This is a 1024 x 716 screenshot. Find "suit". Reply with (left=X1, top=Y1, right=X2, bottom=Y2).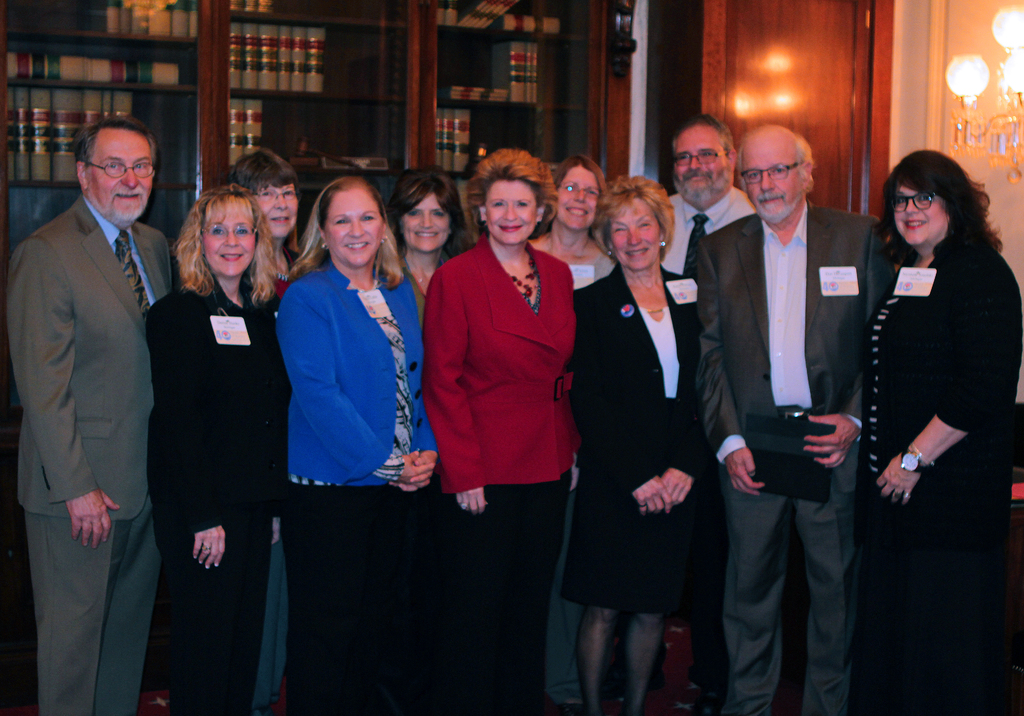
(left=148, top=274, right=289, bottom=715).
